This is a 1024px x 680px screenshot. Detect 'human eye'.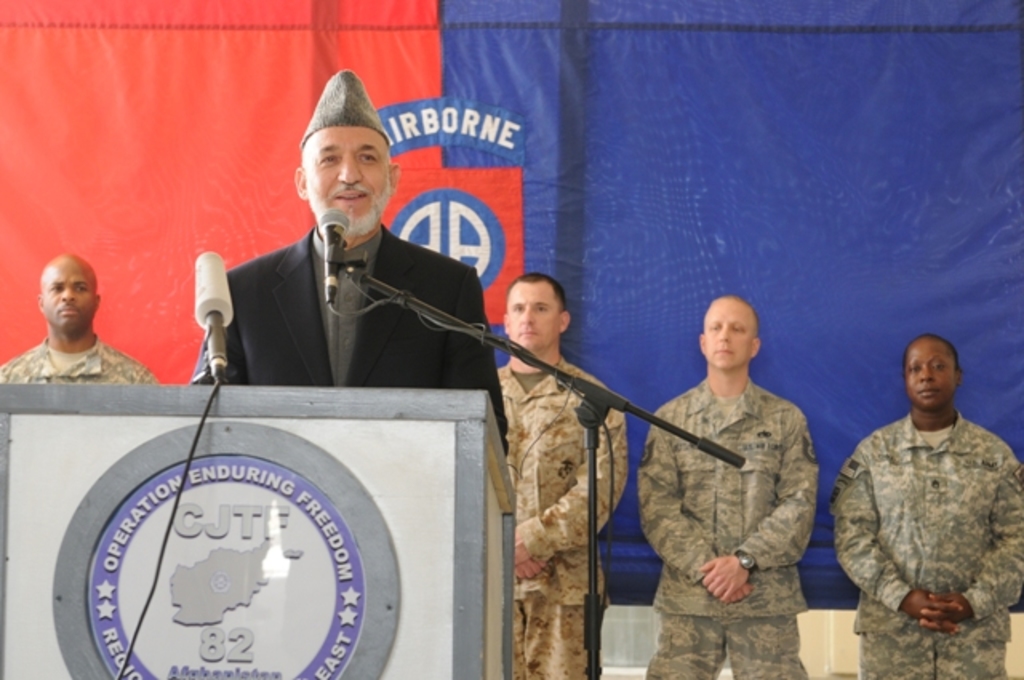
357/149/382/168.
